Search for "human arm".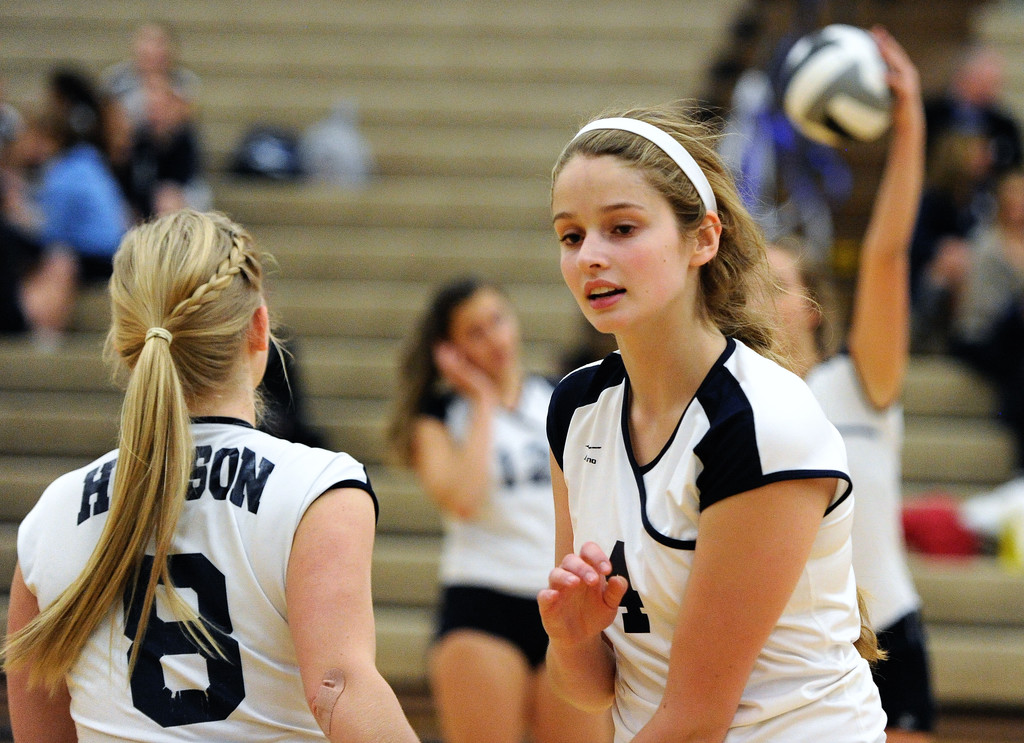
Found at 12 469 75 742.
